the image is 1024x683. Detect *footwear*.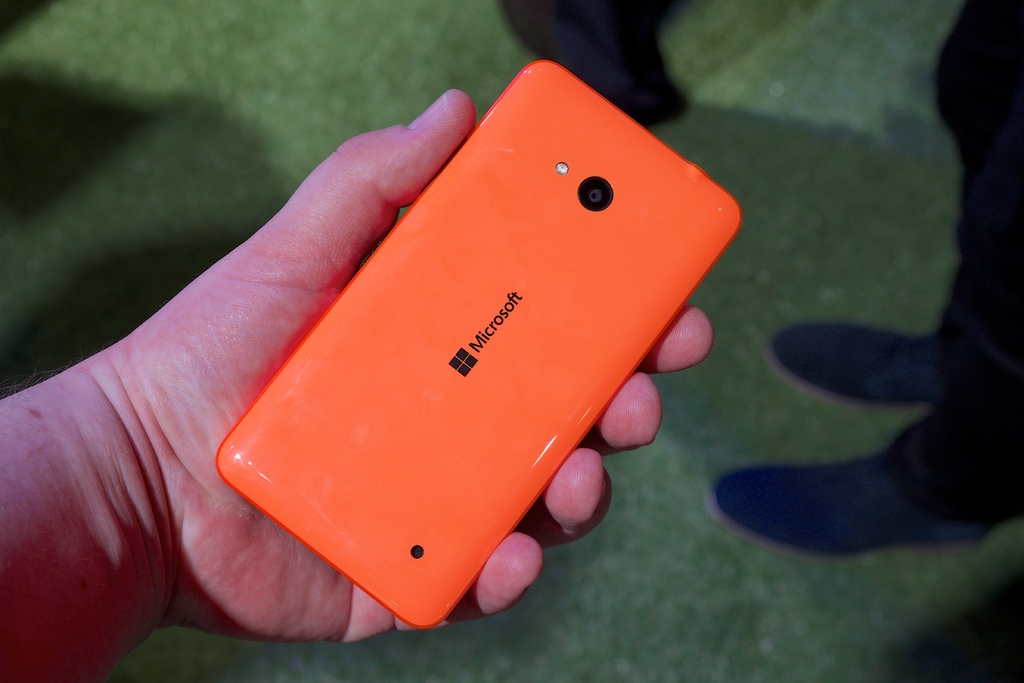
Detection: <region>774, 322, 953, 404</region>.
